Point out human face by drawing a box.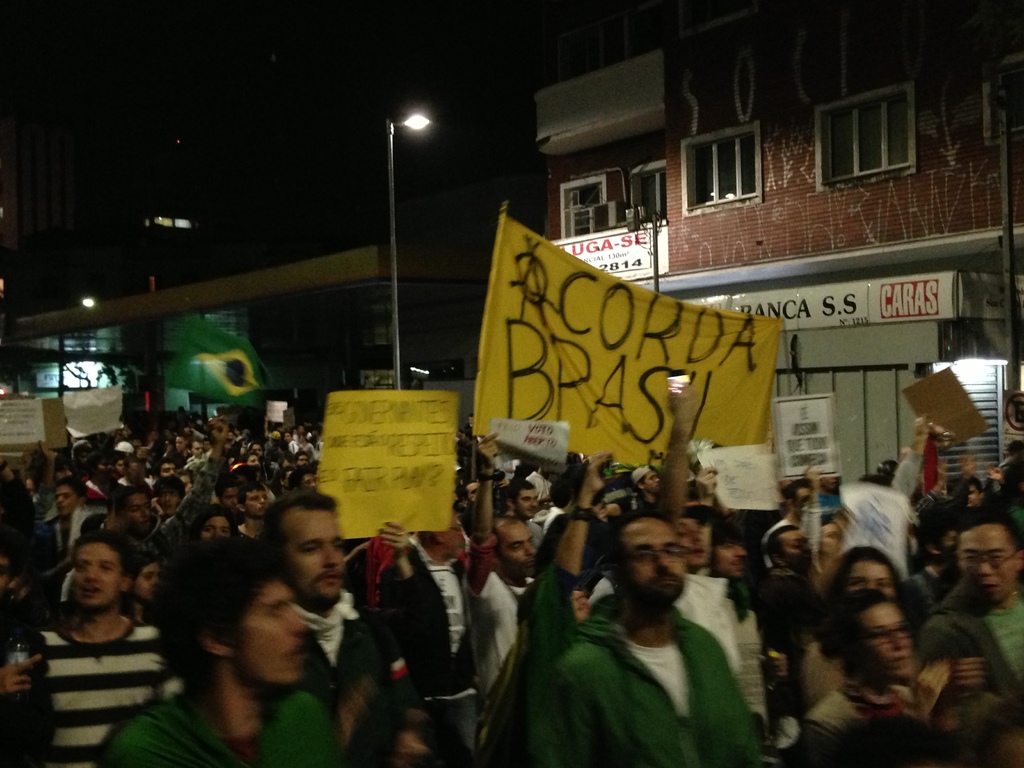
region(236, 576, 305, 687).
